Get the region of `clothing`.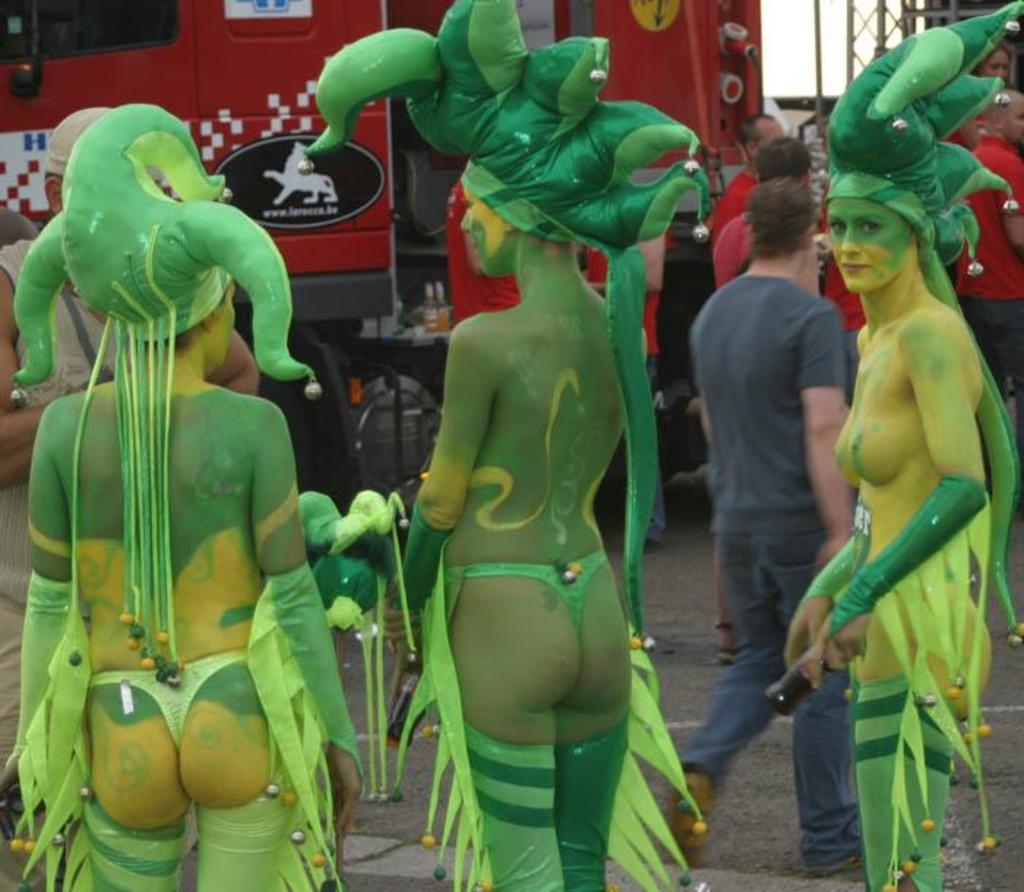
bbox(679, 266, 869, 877).
